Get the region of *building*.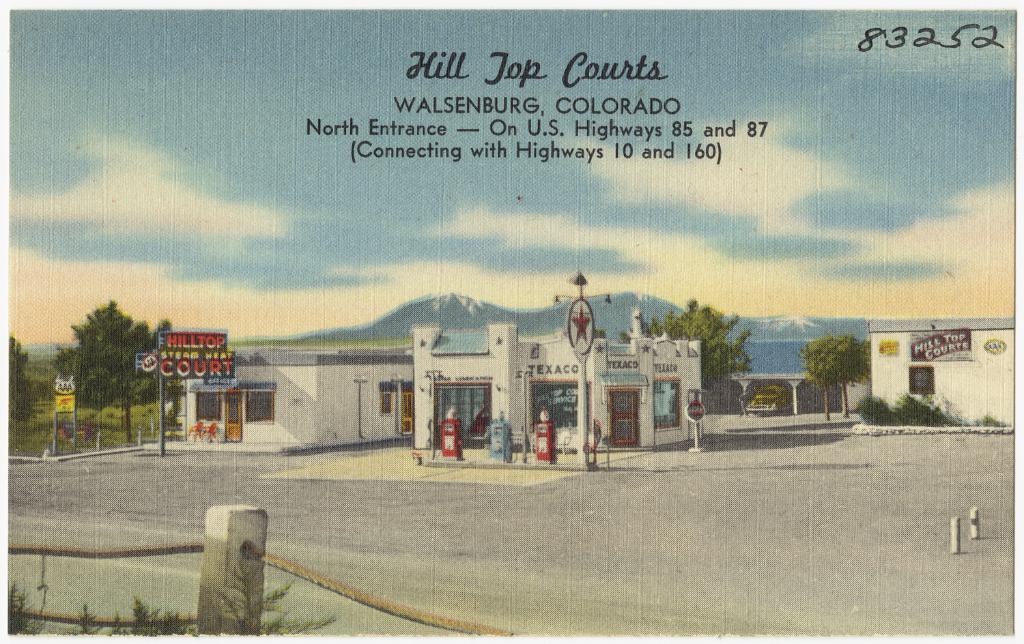
(left=867, top=327, right=1021, bottom=430).
